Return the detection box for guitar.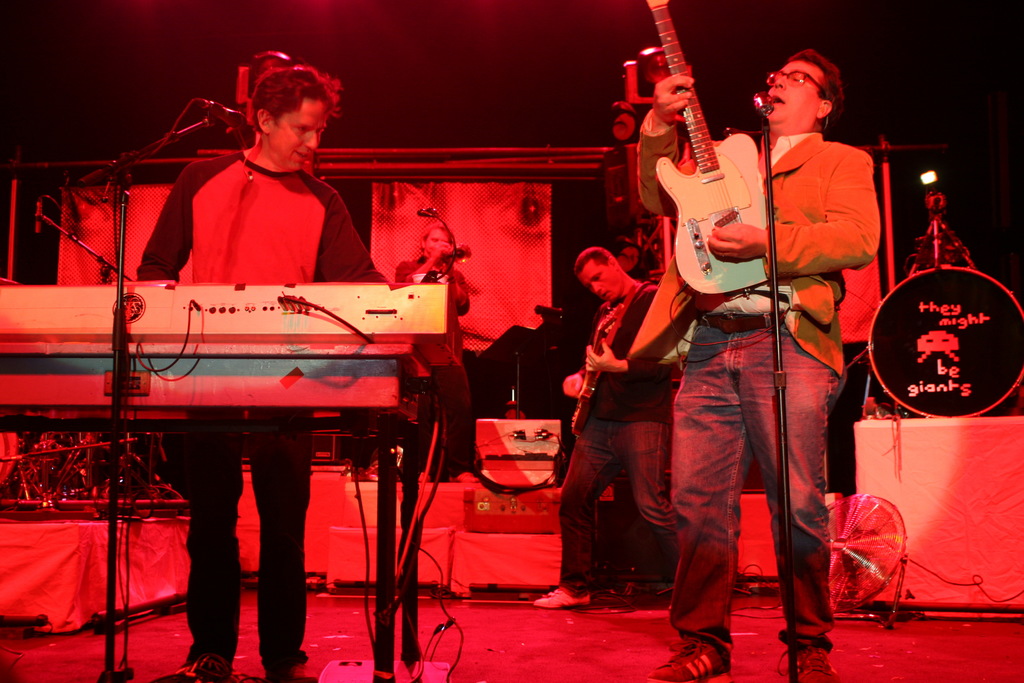
{"left": 568, "top": 305, "right": 620, "bottom": 428}.
